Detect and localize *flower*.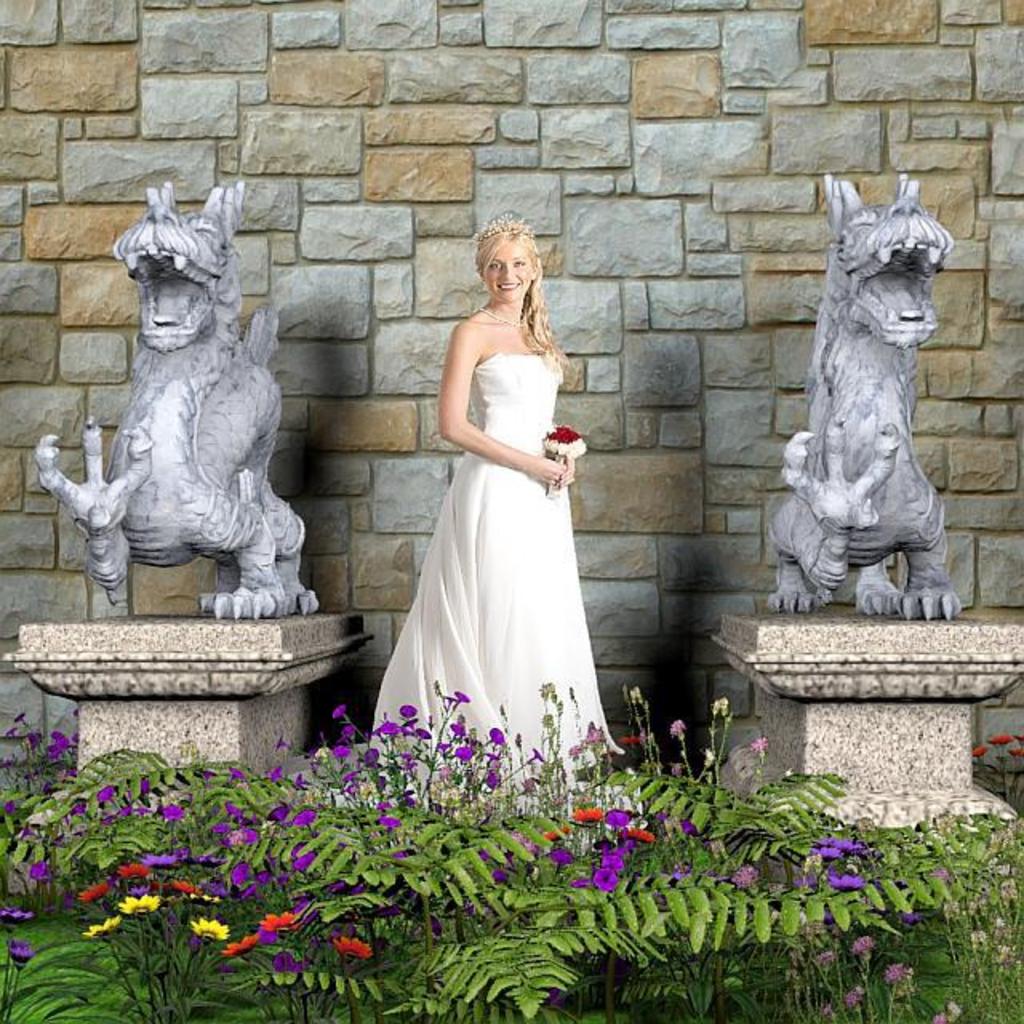
Localized at {"x1": 83, "y1": 898, "x2": 152, "y2": 942}.
